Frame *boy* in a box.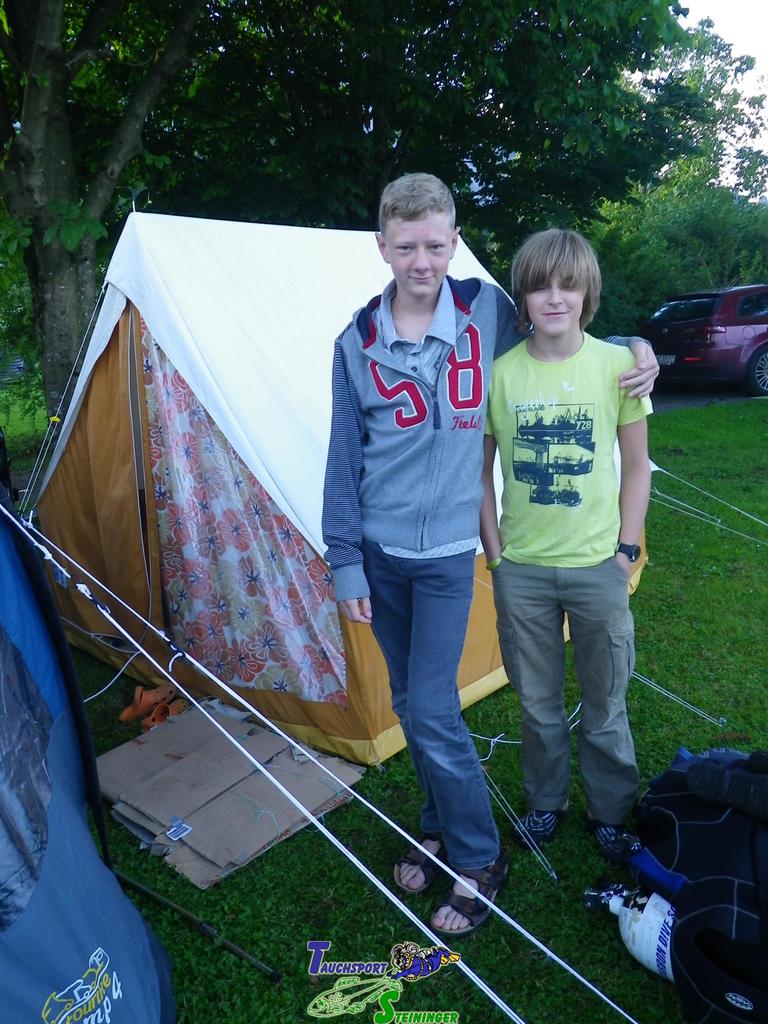
[left=323, top=171, right=661, bottom=929].
